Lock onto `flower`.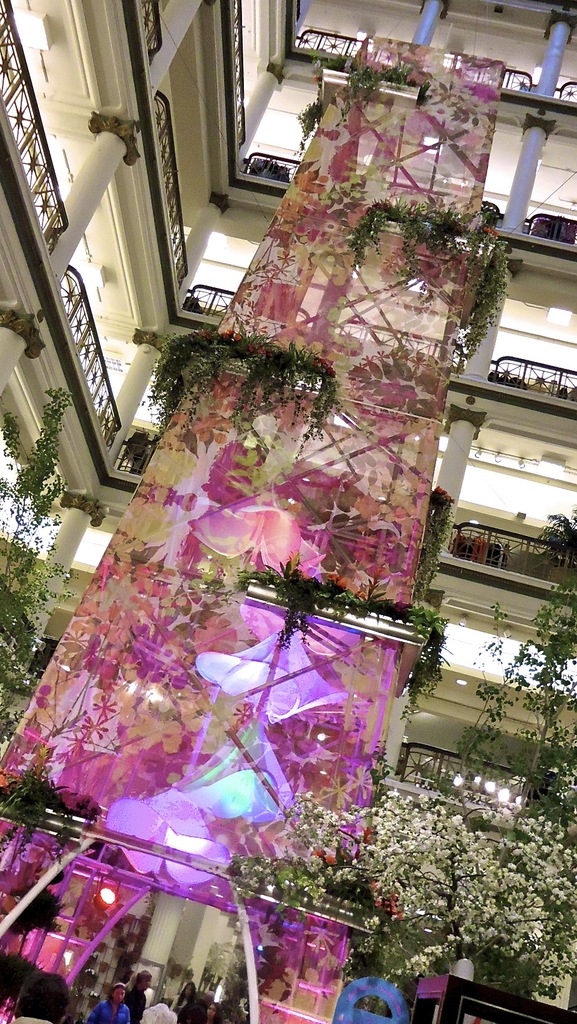
Locked: <bbox>313, 360, 334, 381</bbox>.
